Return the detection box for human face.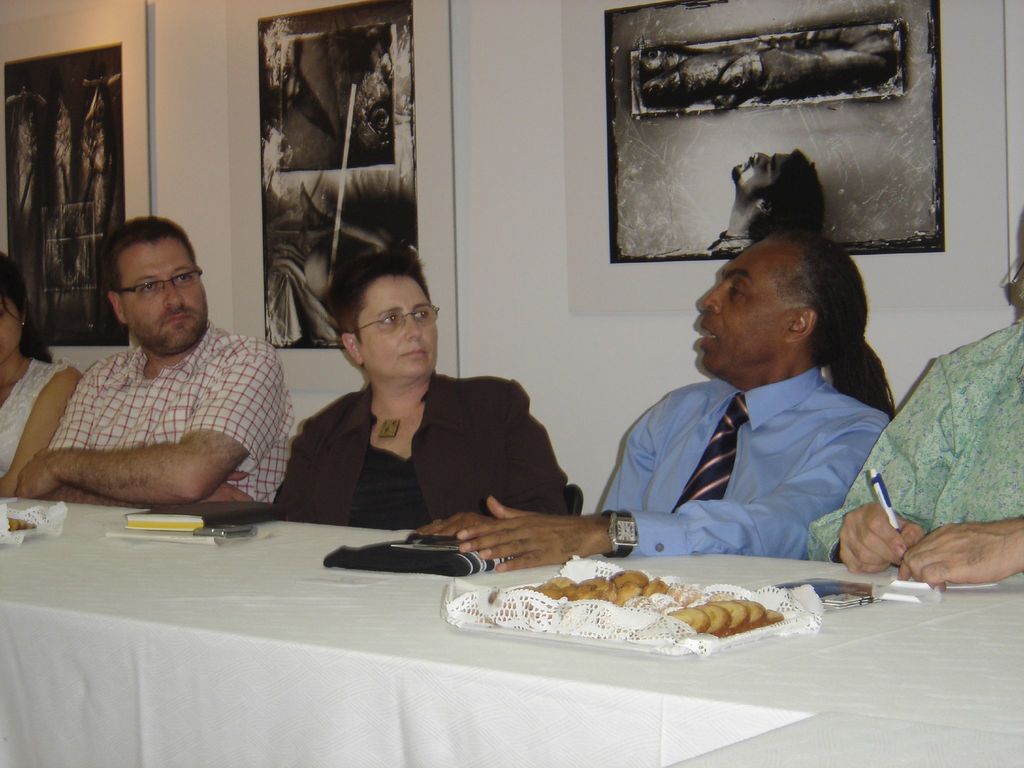
(x1=355, y1=278, x2=436, y2=382).
